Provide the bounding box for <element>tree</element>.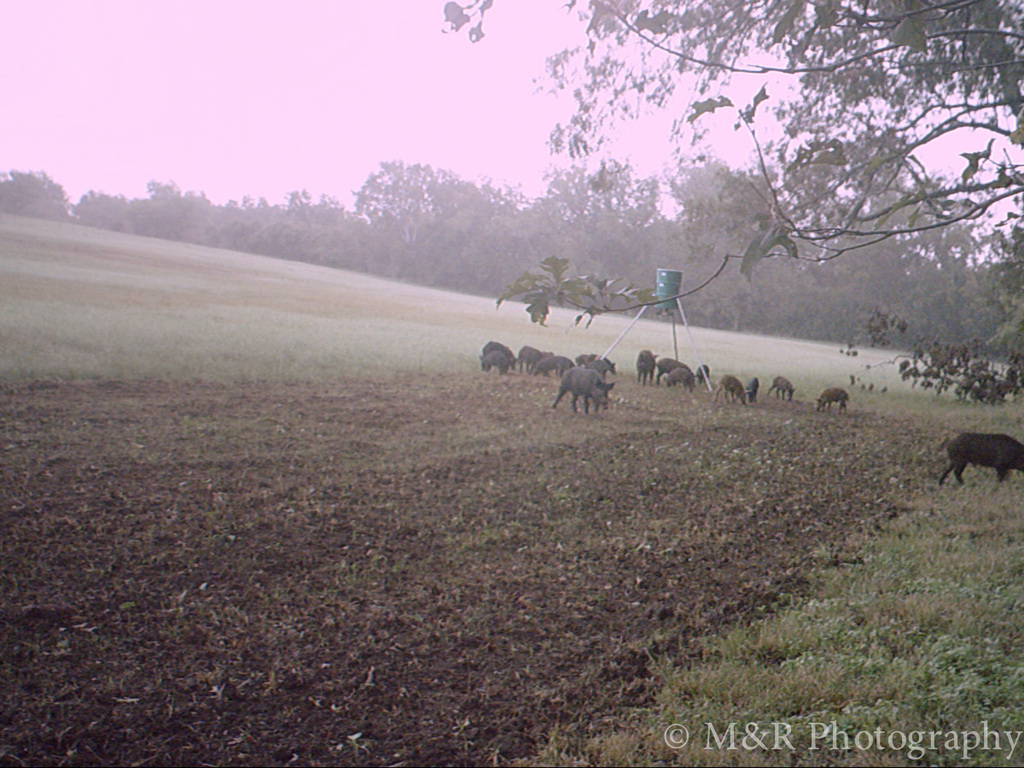
bbox=[0, 166, 73, 221].
